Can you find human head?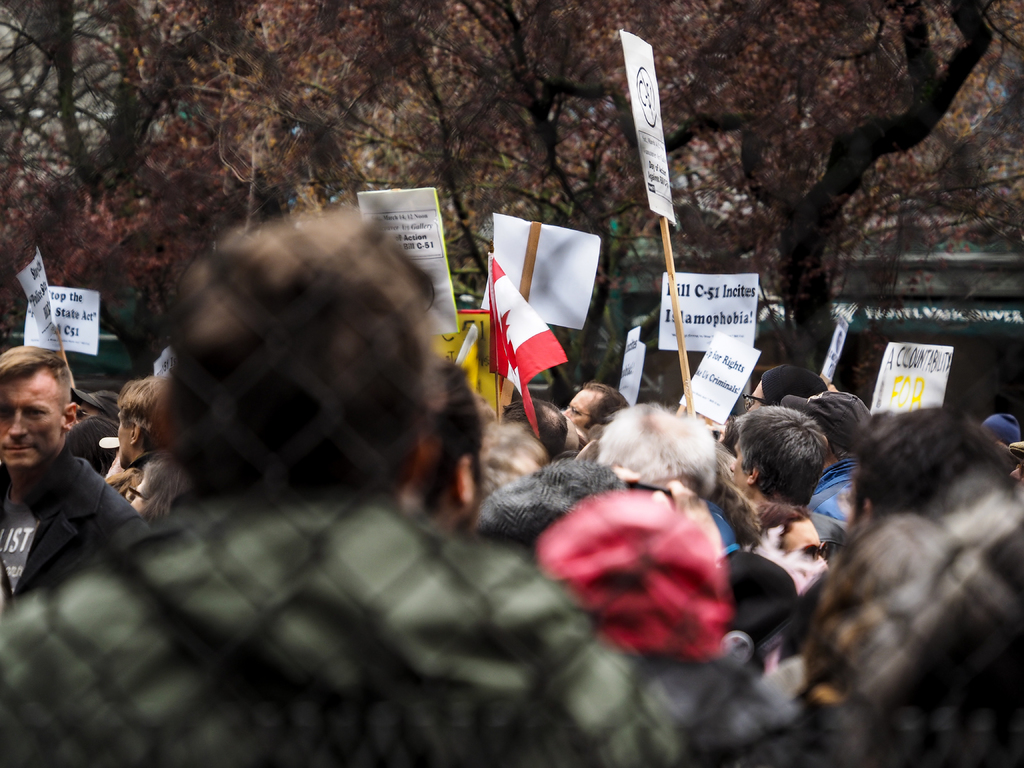
Yes, bounding box: 706:483:768:541.
